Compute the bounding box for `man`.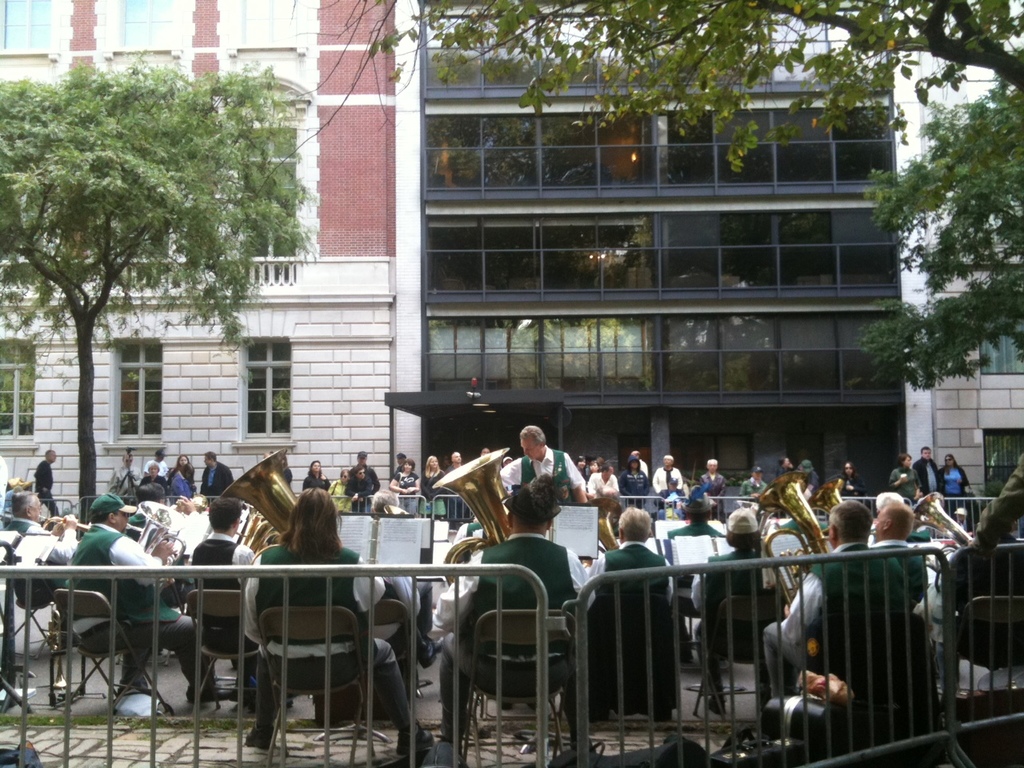
[797, 458, 818, 498].
